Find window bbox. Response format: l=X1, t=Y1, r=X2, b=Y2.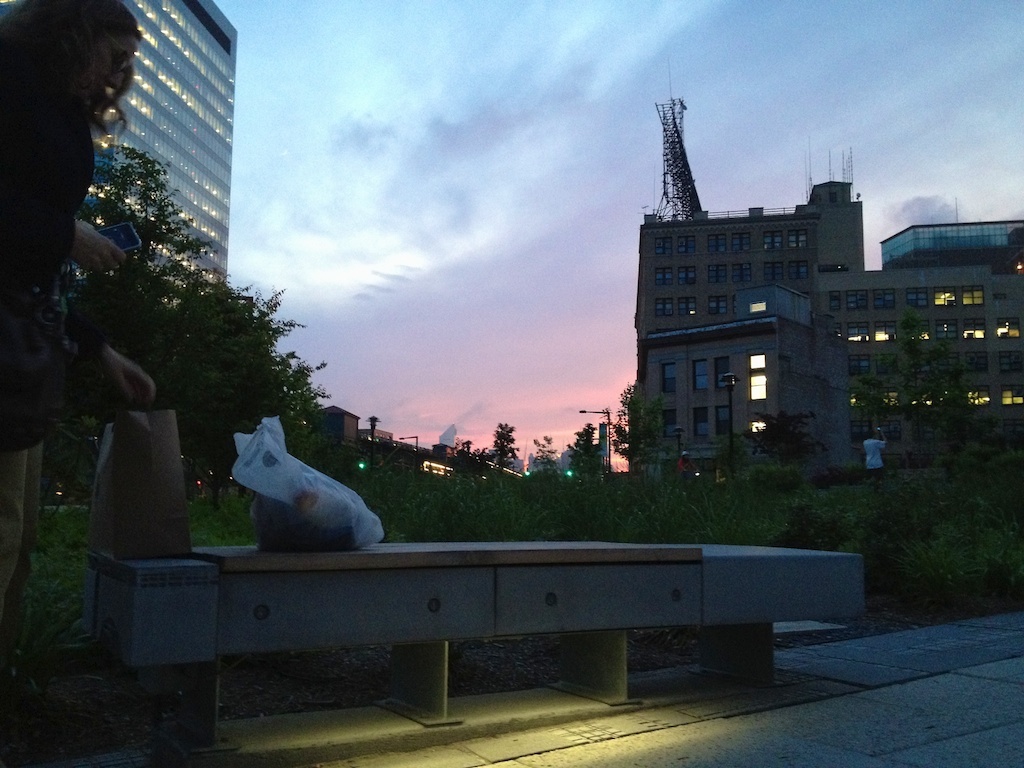
l=884, t=419, r=898, b=441.
